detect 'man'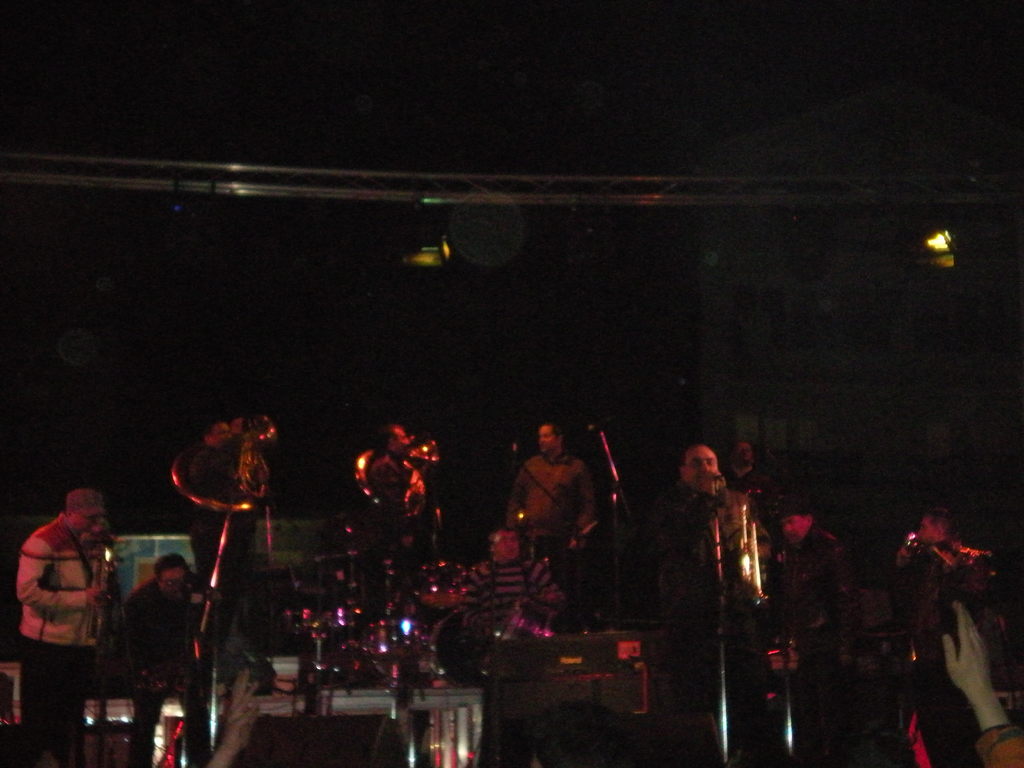
box=[189, 421, 258, 604]
